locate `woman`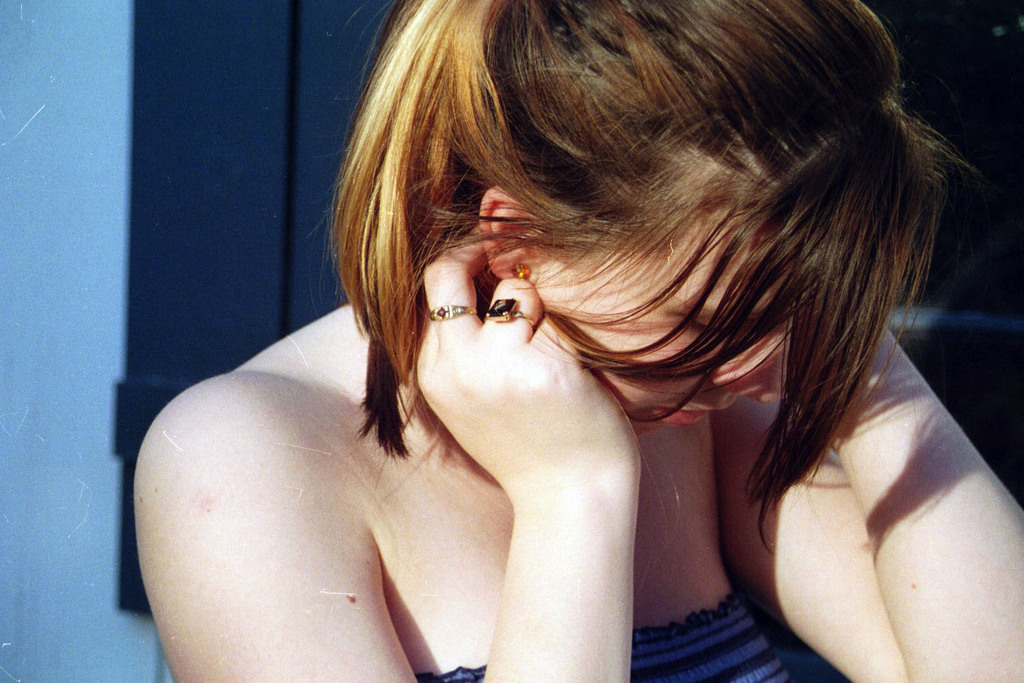
pyautogui.locateOnScreen(132, 0, 1023, 682)
